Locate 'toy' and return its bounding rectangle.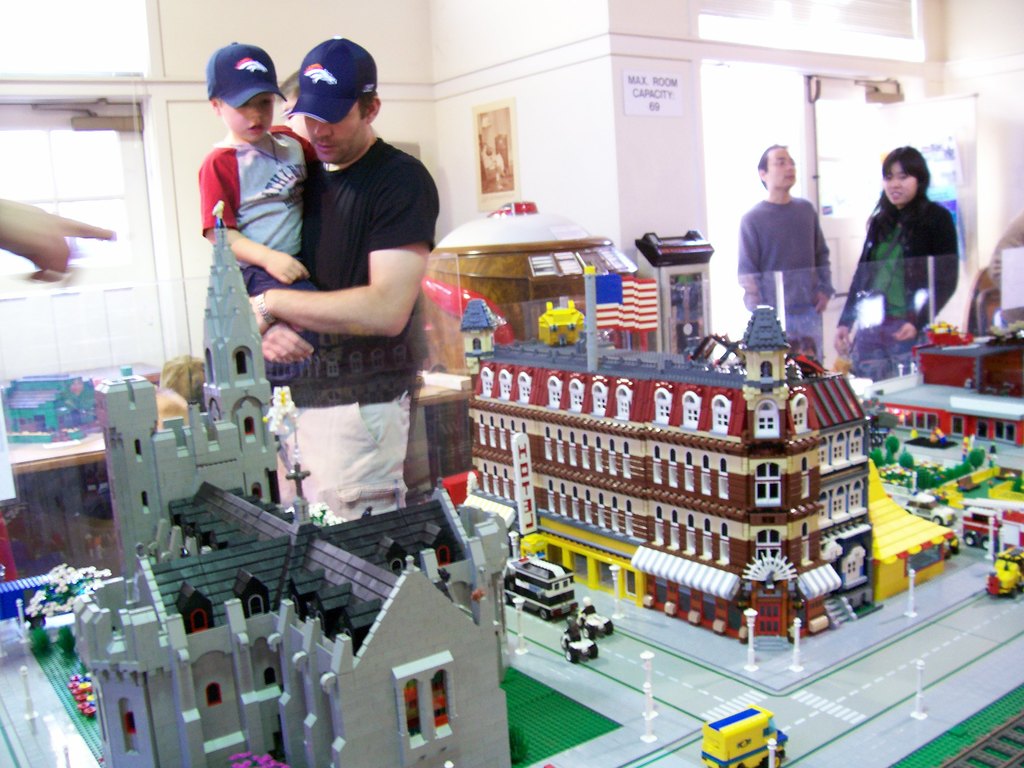
[left=93, top=205, right=284, bottom=595].
